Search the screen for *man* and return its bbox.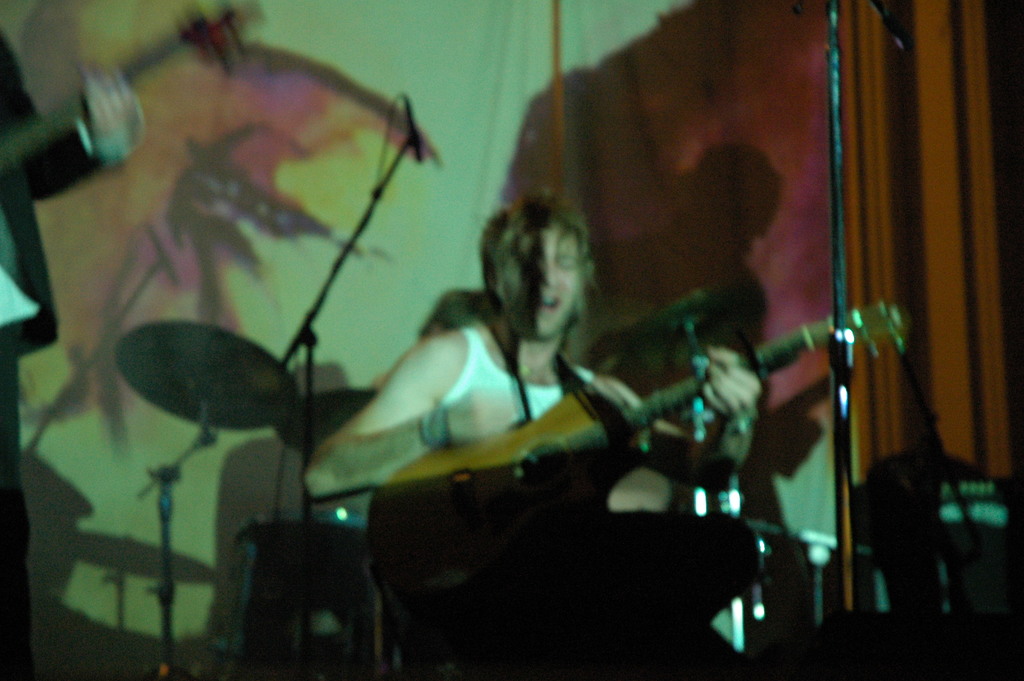
Found: Rect(317, 199, 711, 573).
